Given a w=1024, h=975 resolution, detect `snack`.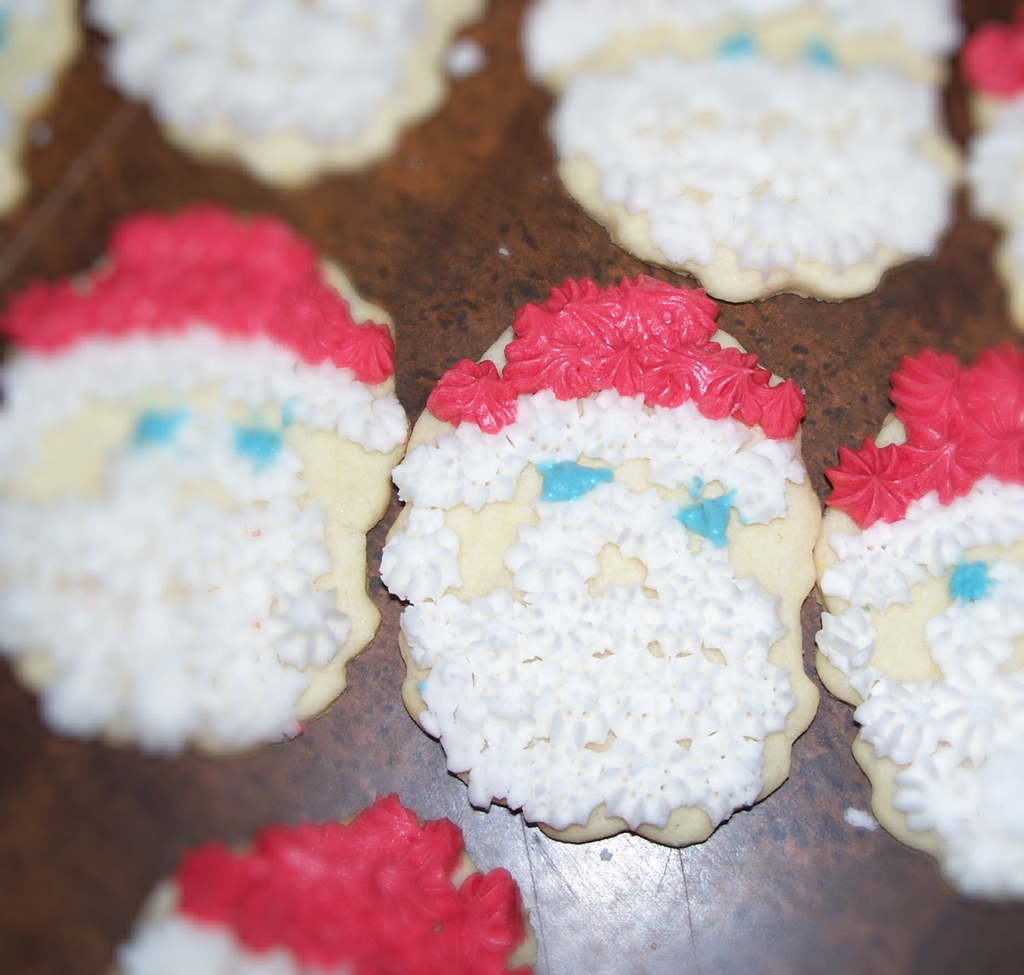
<region>813, 338, 1023, 906</region>.
